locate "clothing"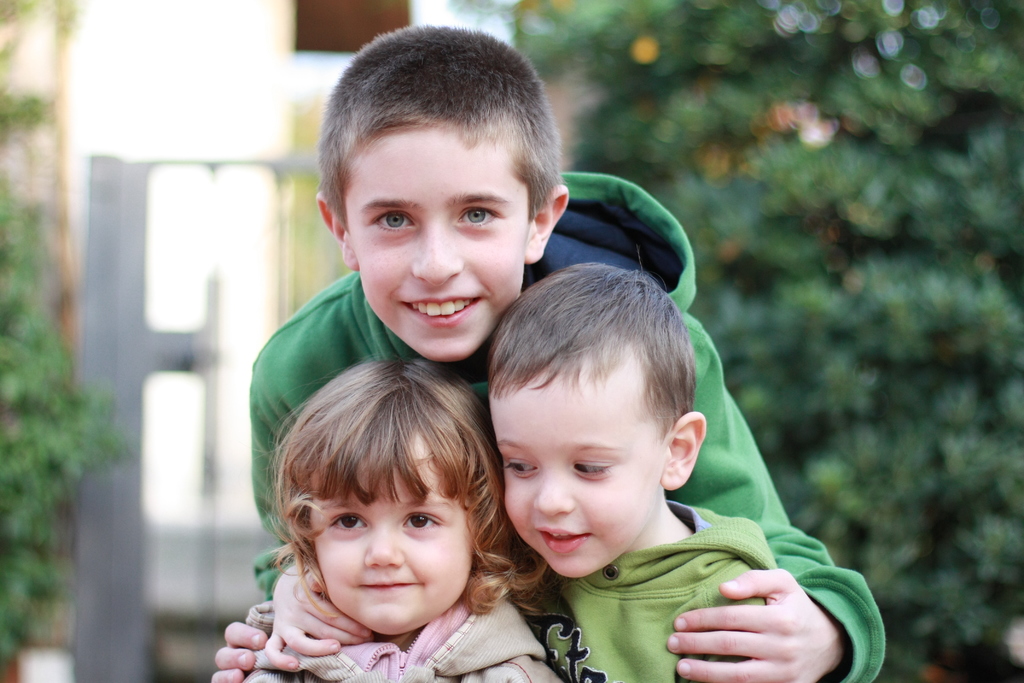
[left=248, top=161, right=899, bottom=682]
